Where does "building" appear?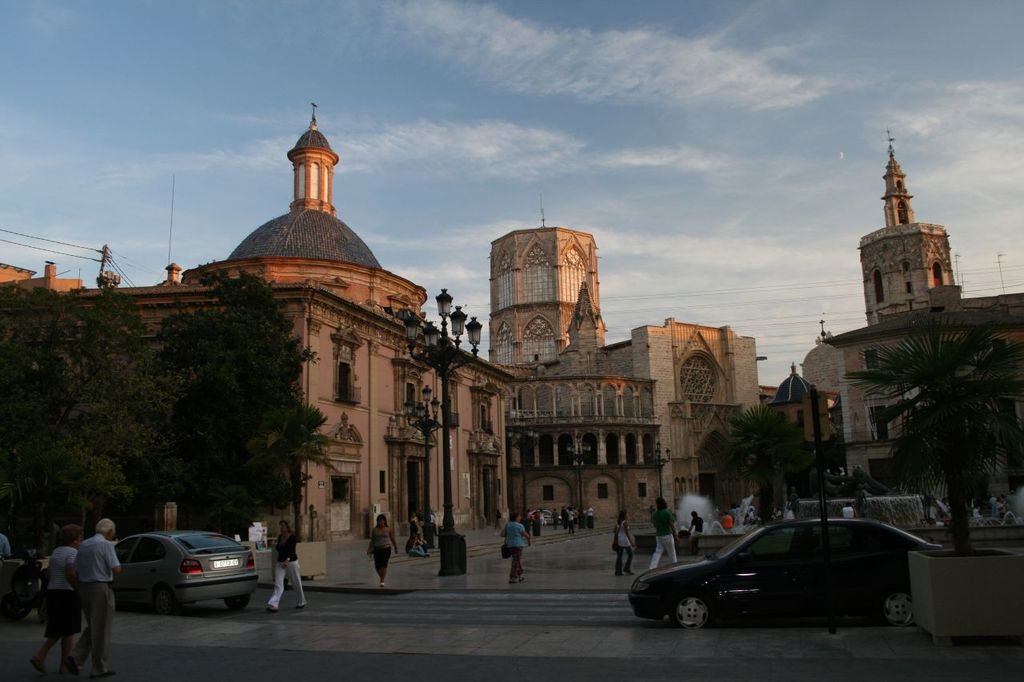
Appears at detection(510, 281, 763, 529).
